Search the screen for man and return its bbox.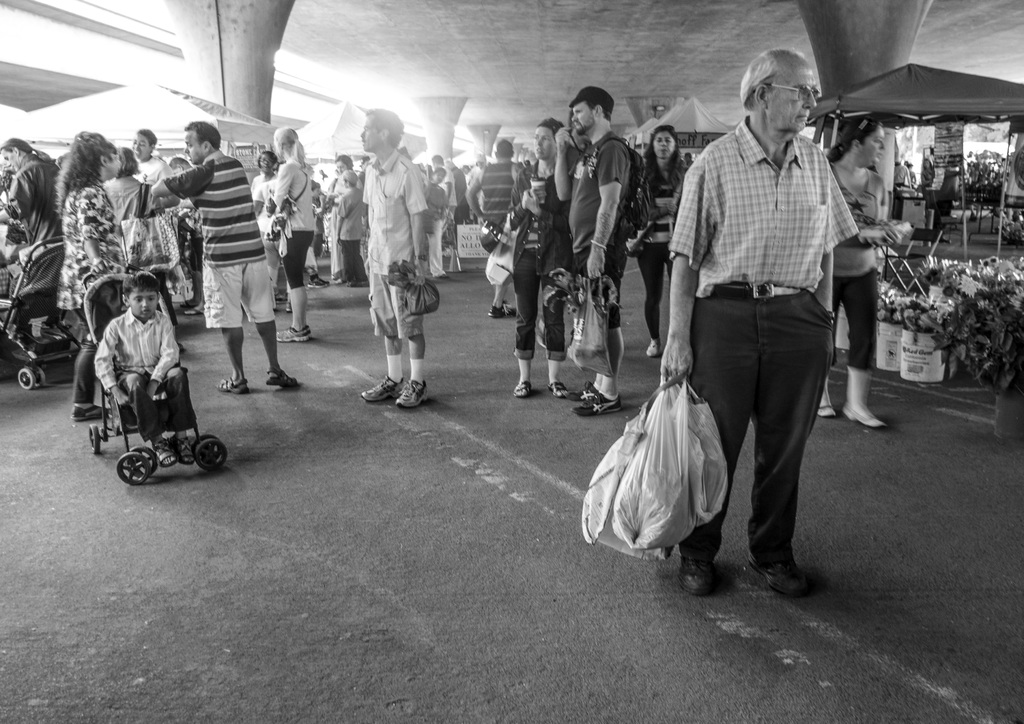
Found: 0,135,64,247.
